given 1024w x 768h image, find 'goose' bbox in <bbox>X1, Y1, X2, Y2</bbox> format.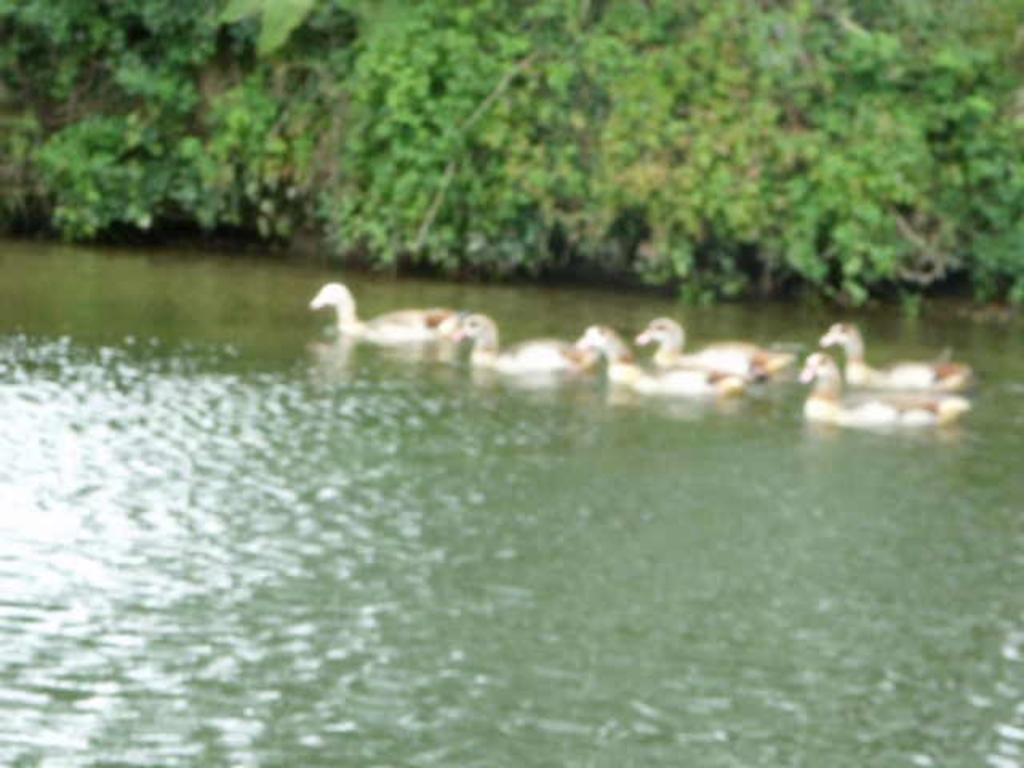
<bbox>309, 278, 472, 347</bbox>.
